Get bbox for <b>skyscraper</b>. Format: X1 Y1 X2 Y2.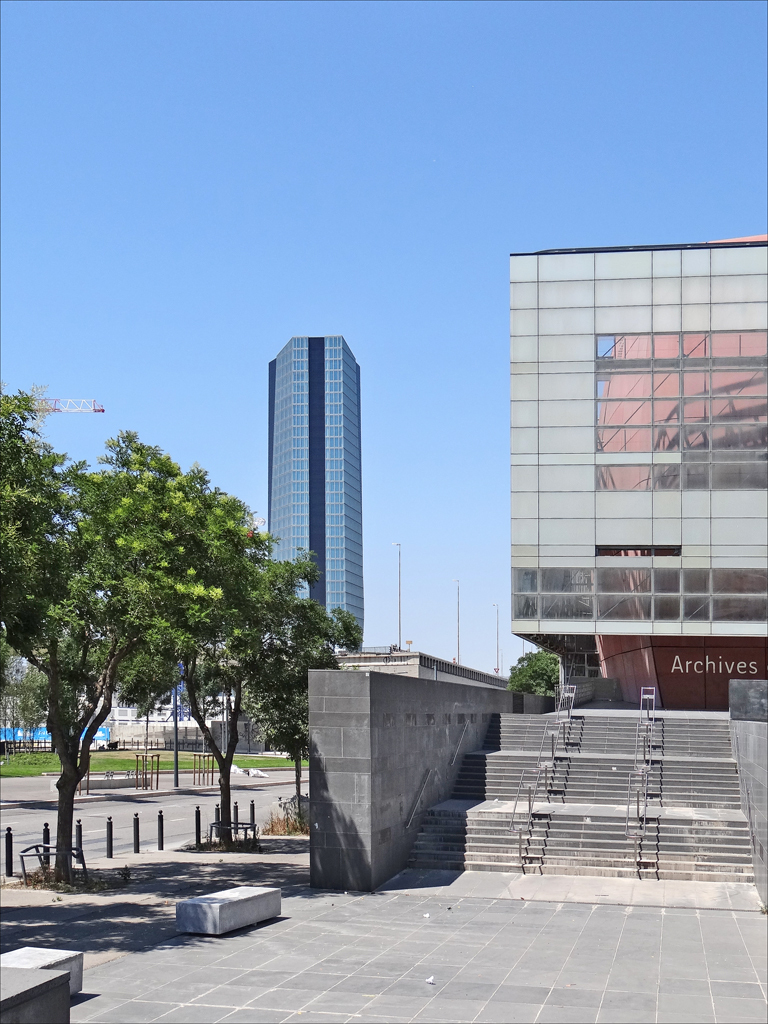
256 323 379 644.
